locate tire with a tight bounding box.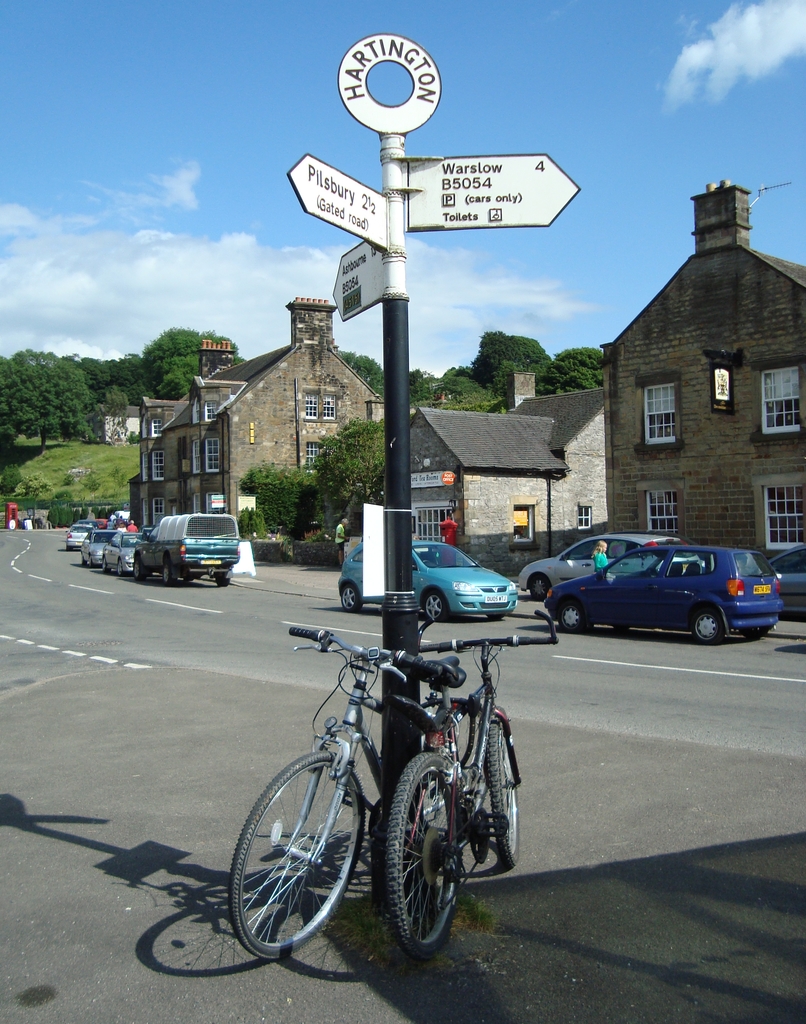
BBox(376, 755, 480, 957).
